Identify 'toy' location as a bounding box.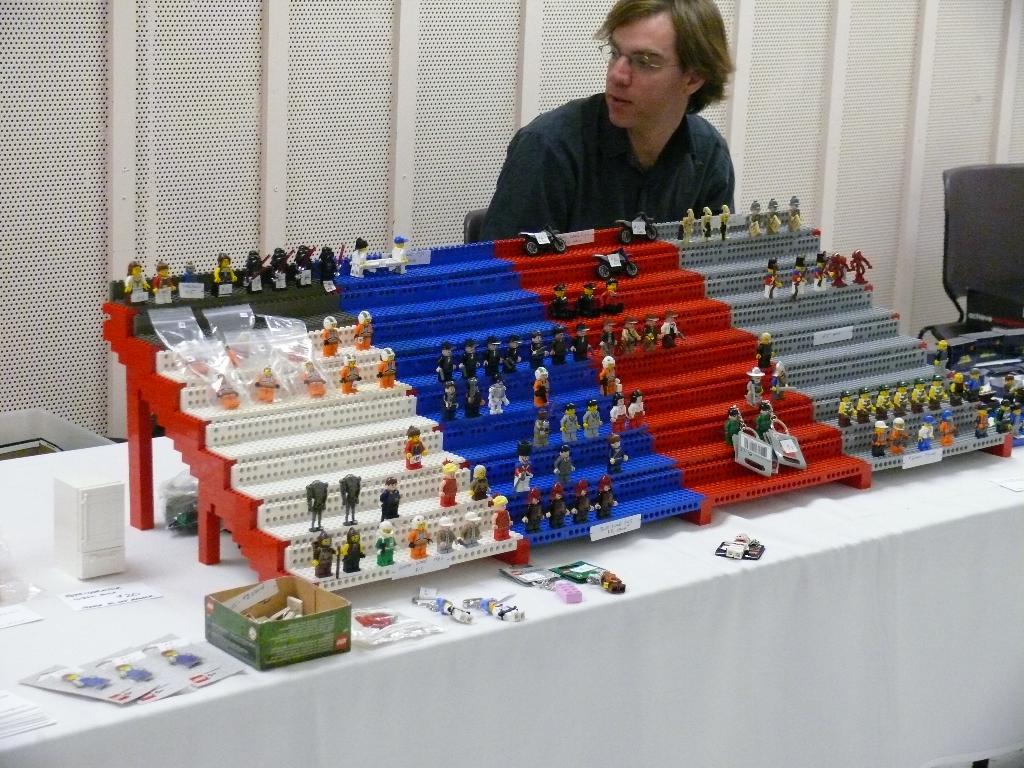
region(243, 250, 269, 290).
